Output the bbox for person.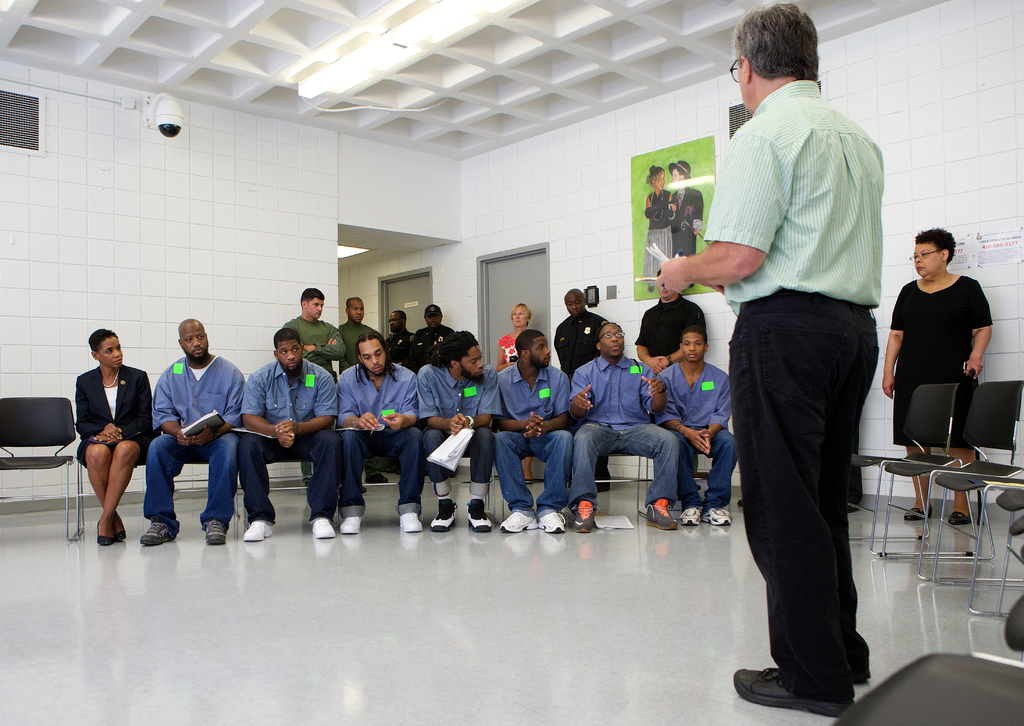
406 301 468 474.
